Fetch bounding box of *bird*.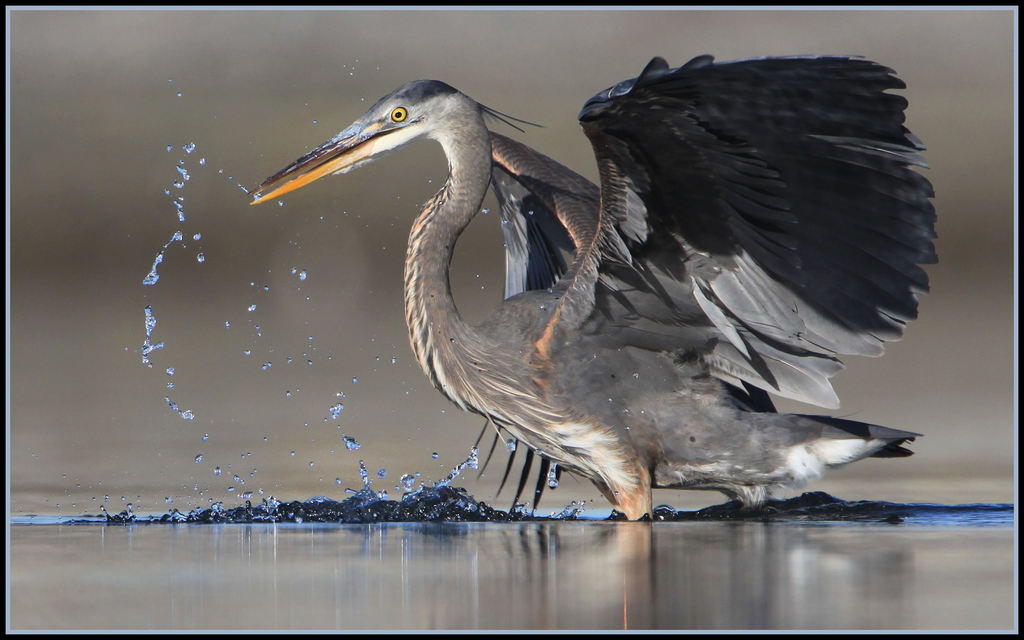
Bbox: x1=297 y1=72 x2=892 y2=517.
